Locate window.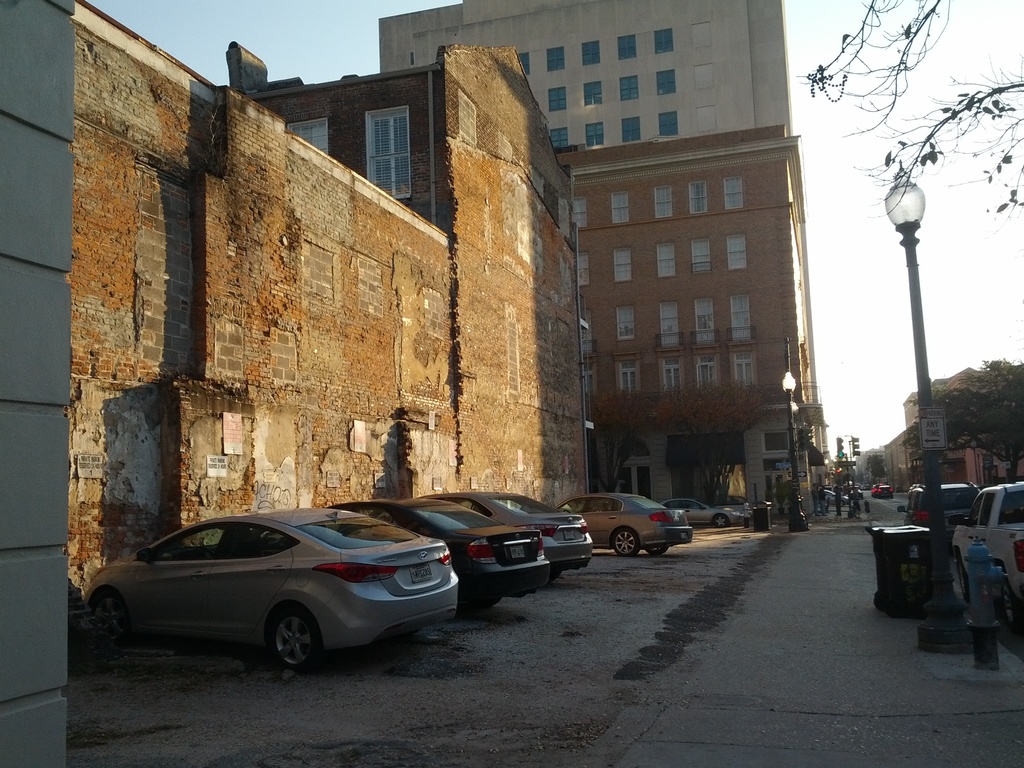
Bounding box: [618, 35, 636, 61].
